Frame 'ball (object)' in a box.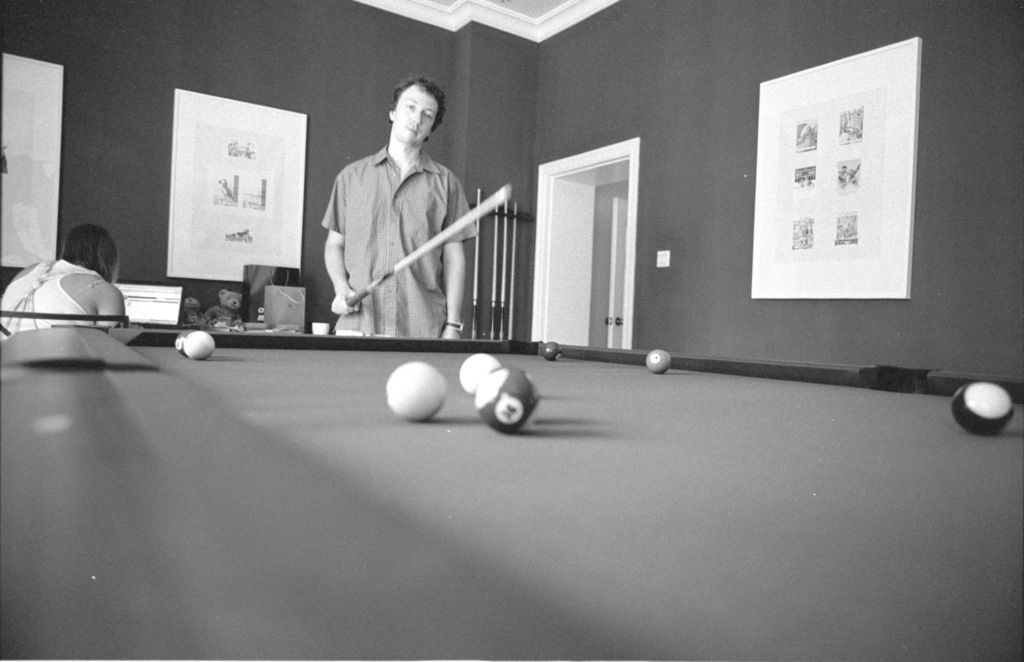
rect(184, 329, 214, 360).
